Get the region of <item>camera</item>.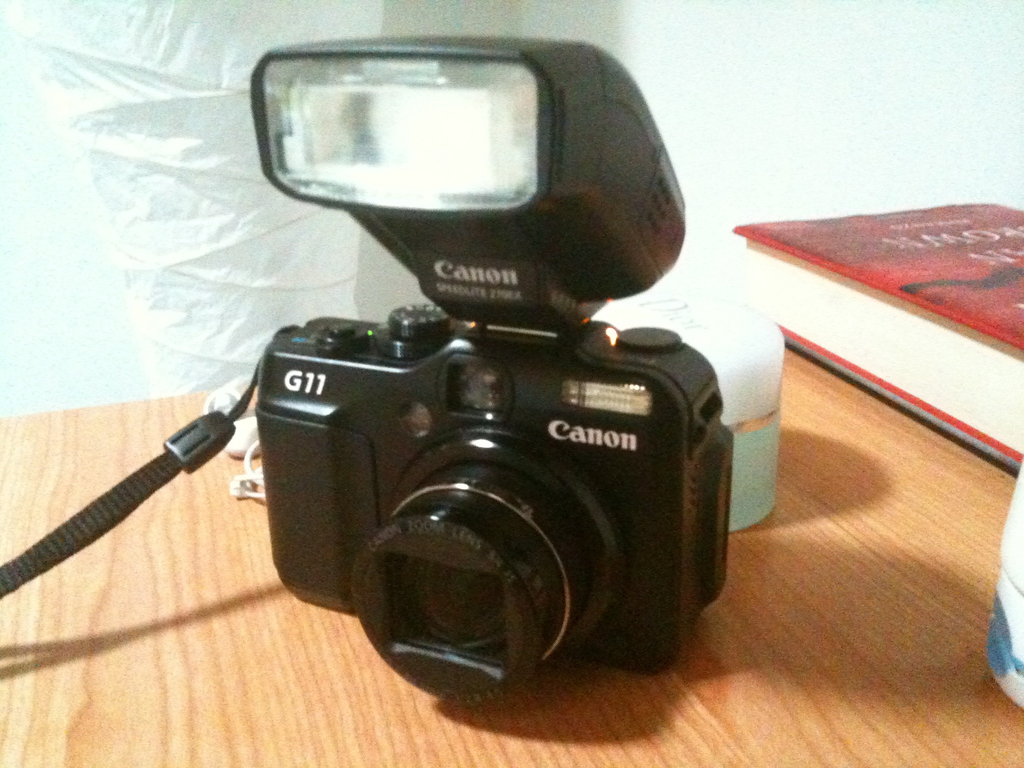
bbox=(250, 40, 764, 703).
